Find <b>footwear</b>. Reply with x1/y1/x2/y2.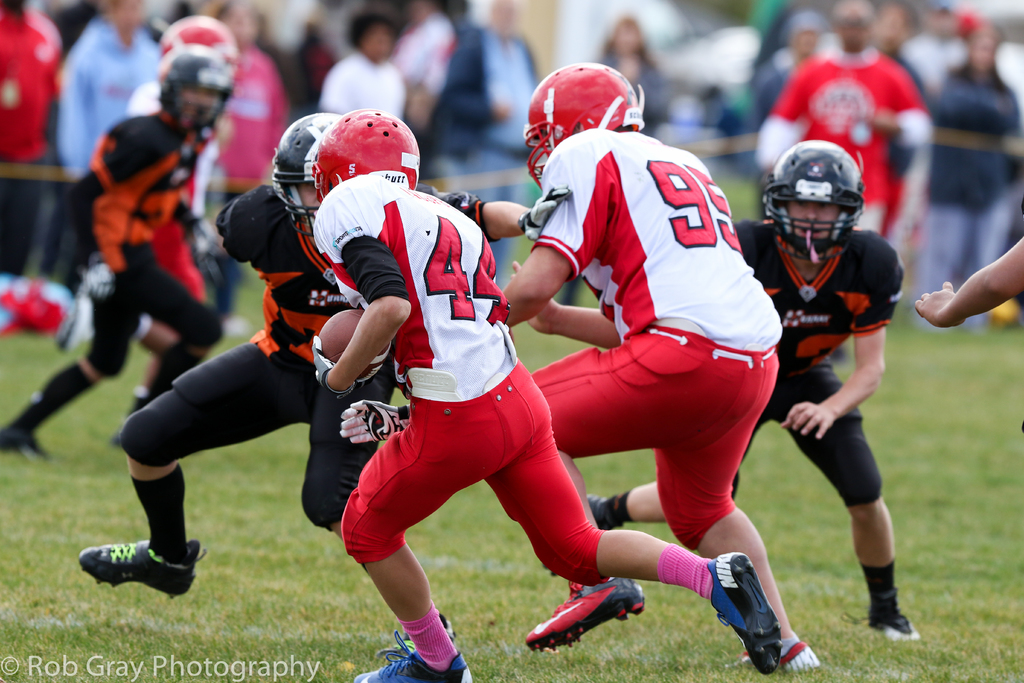
700/553/783/672.
